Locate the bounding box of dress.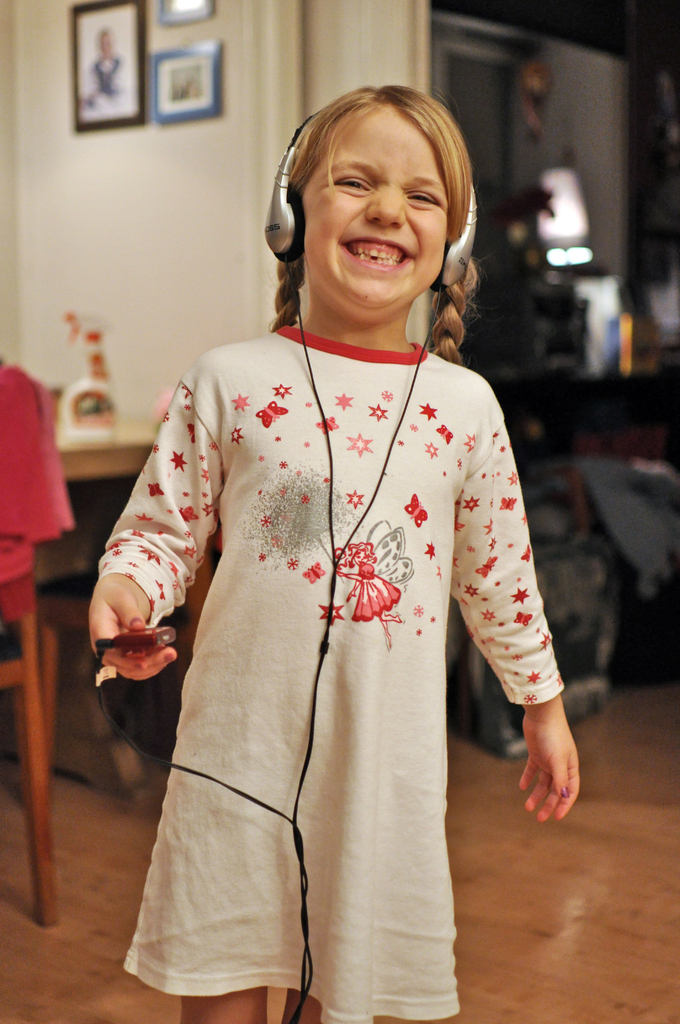
Bounding box: 96,326,567,1023.
